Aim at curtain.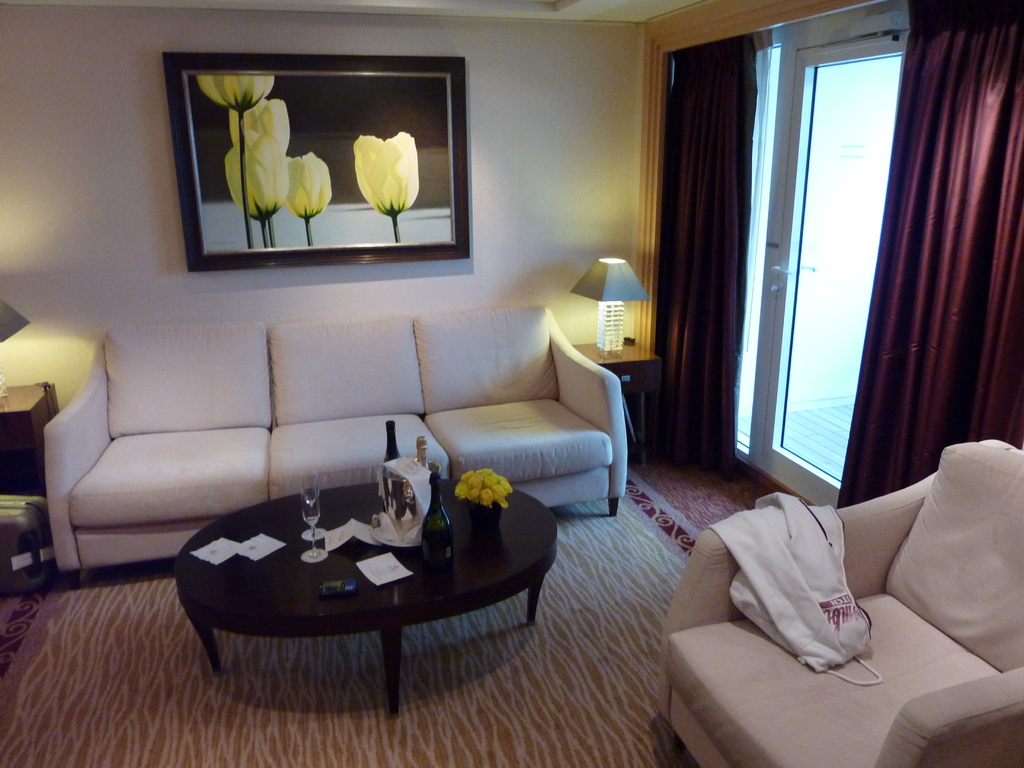
Aimed at (left=851, top=0, right=1023, bottom=503).
